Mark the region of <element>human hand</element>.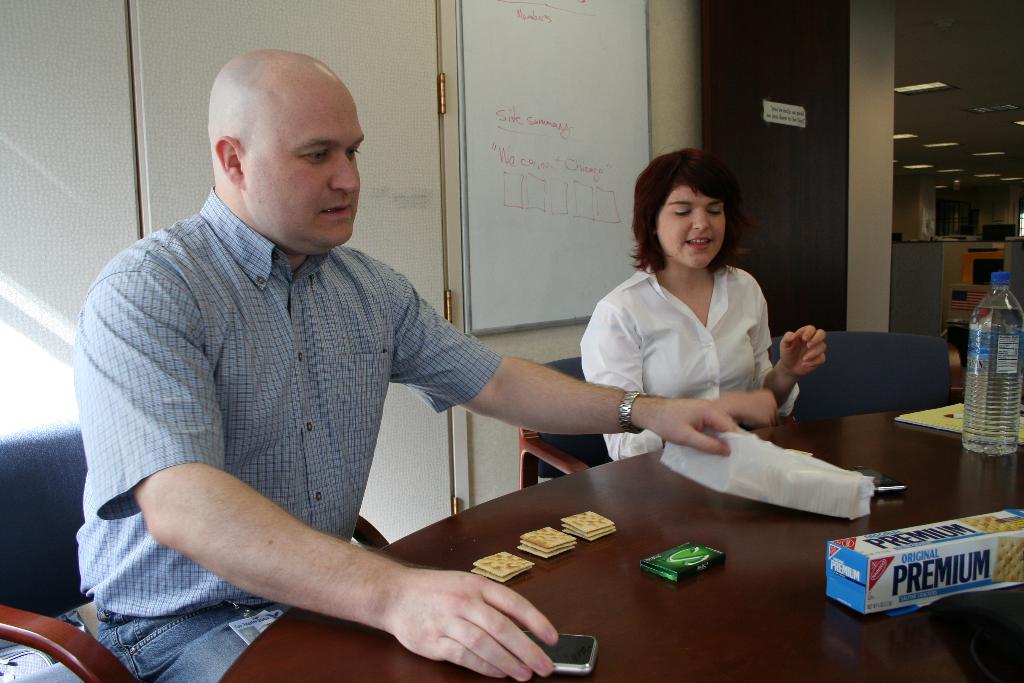
Region: pyautogui.locateOnScreen(730, 388, 781, 429).
